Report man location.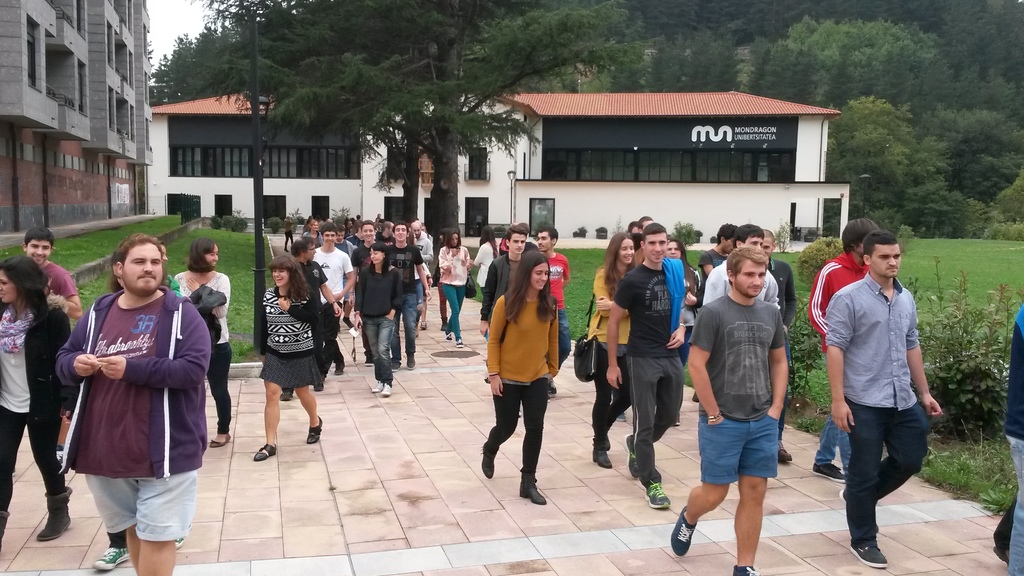
Report: (x1=699, y1=223, x2=780, y2=313).
